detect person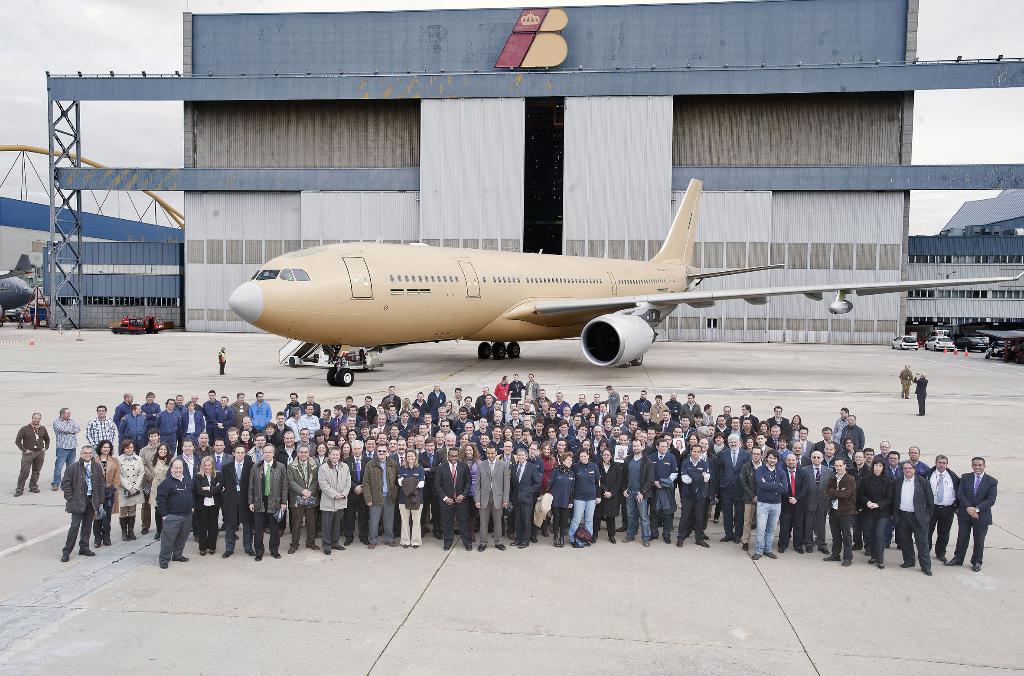
x1=638 y1=410 x2=658 y2=429
